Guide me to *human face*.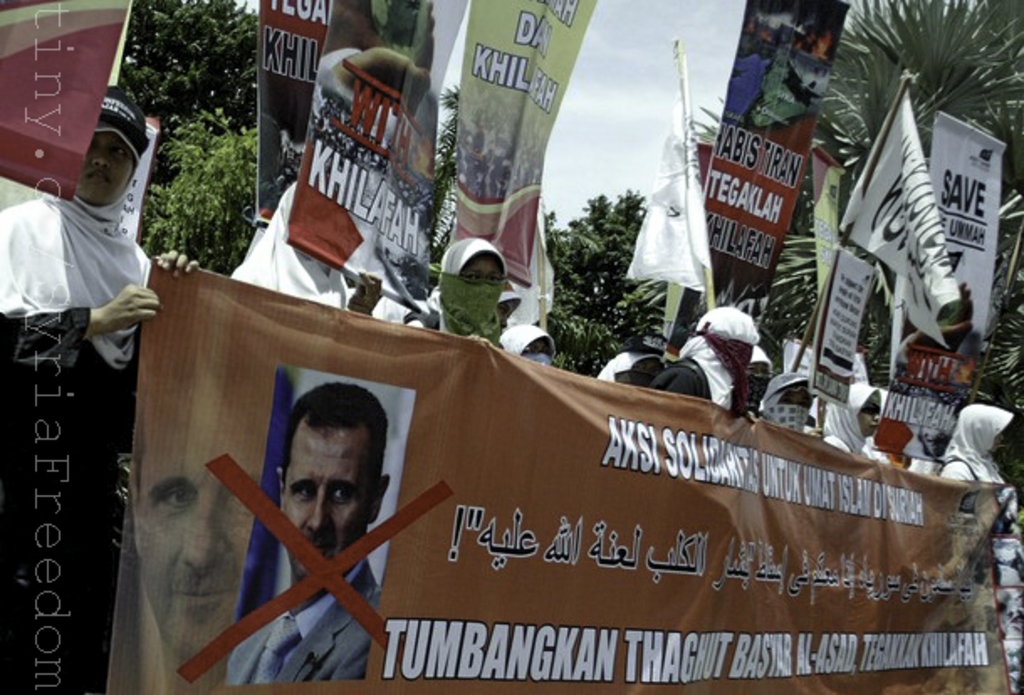
Guidance: bbox=[284, 428, 374, 584].
